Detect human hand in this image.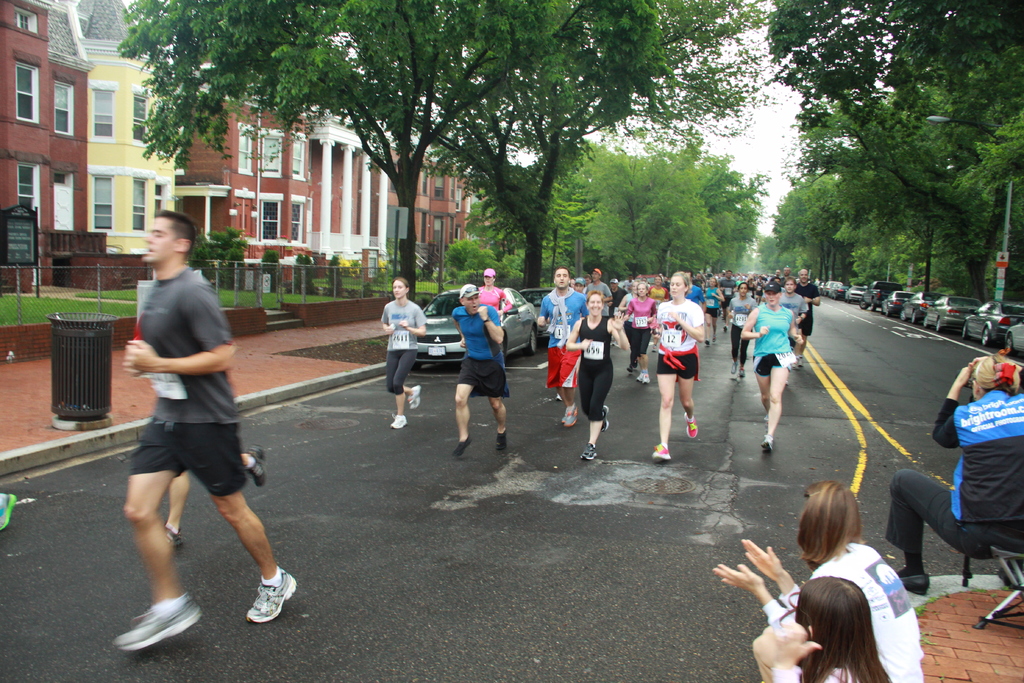
Detection: [651, 329, 662, 339].
